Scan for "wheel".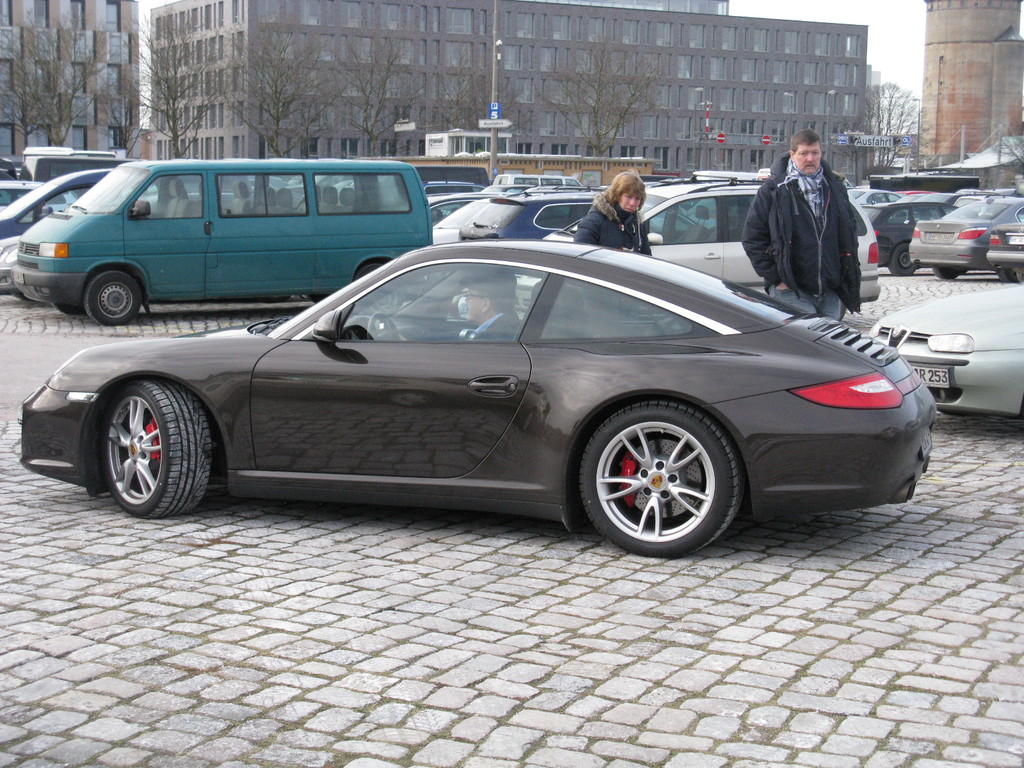
Scan result: [932, 265, 961, 278].
